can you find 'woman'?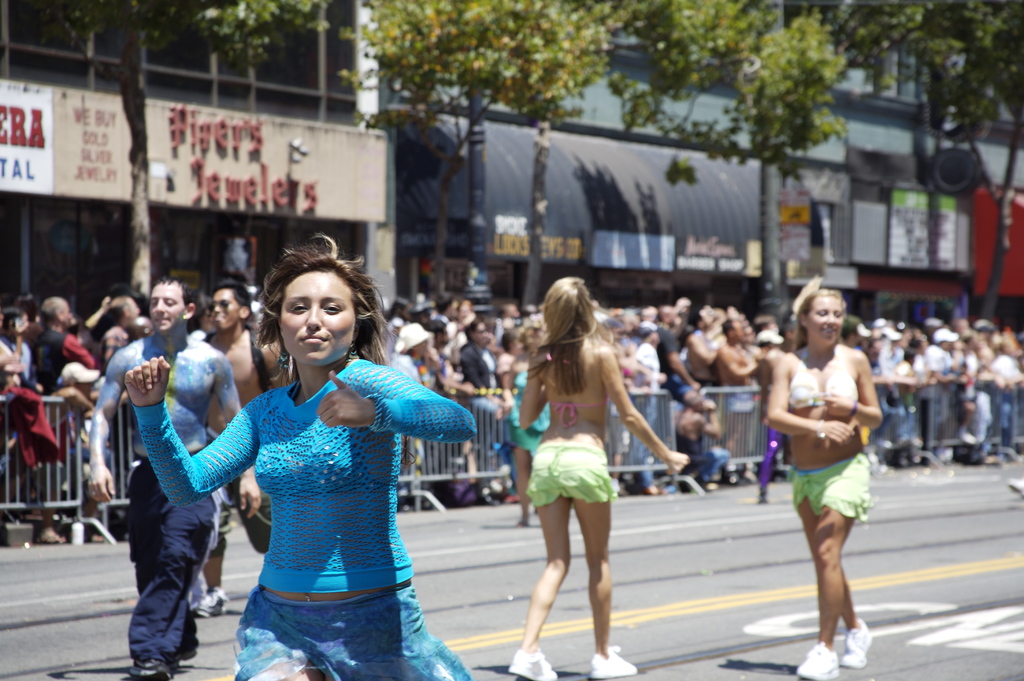
Yes, bounding box: [124,225,478,680].
